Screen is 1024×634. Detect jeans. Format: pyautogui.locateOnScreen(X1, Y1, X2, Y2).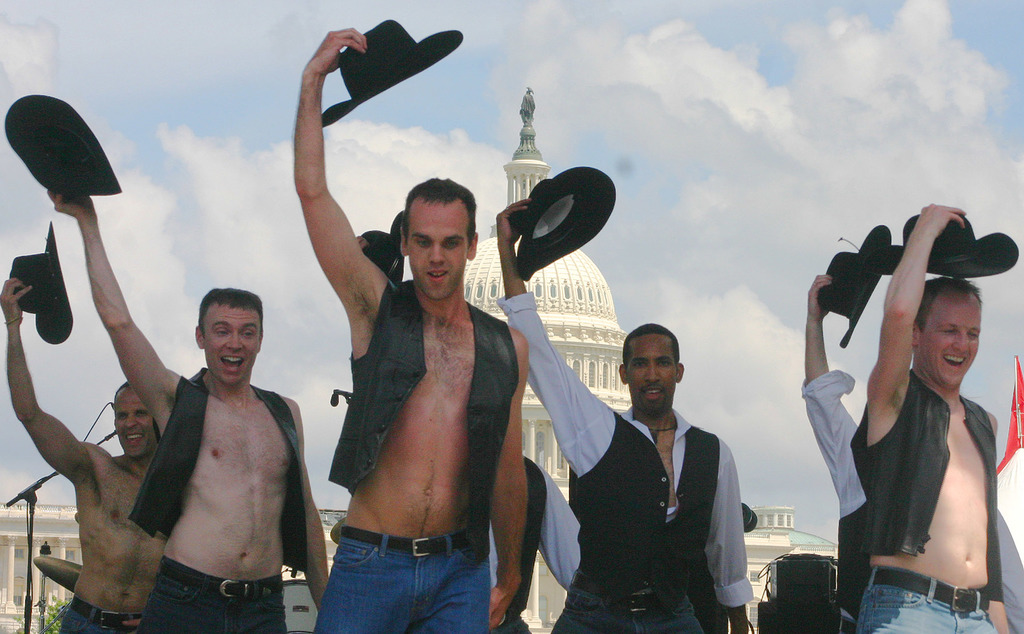
pyautogui.locateOnScreen(551, 568, 705, 633).
